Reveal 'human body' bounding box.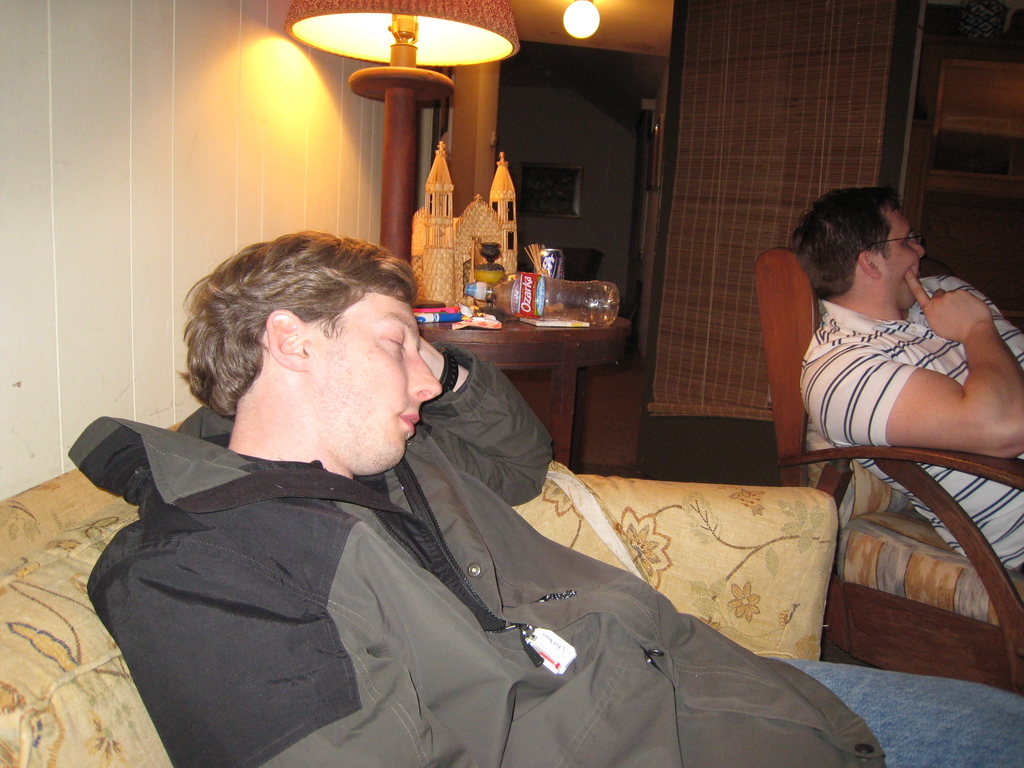
Revealed: detection(63, 223, 891, 767).
